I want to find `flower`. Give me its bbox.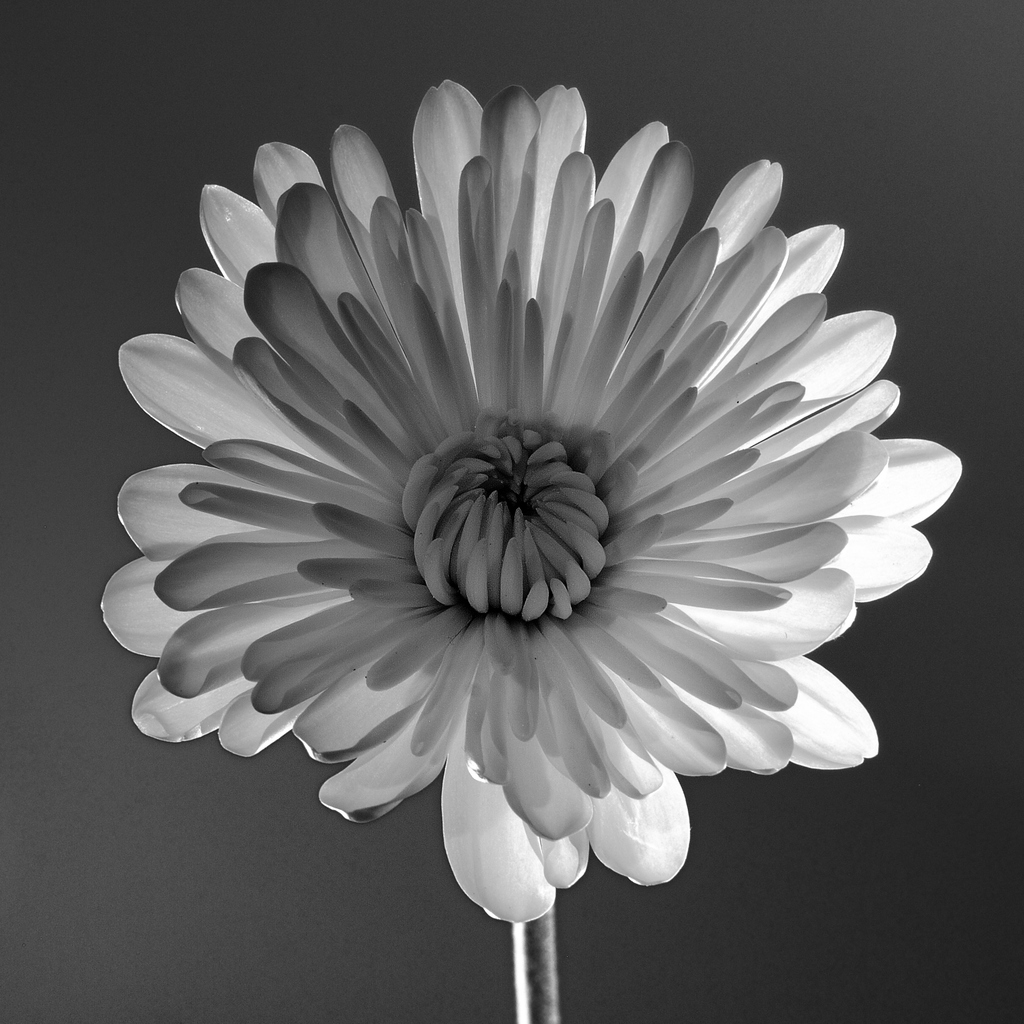
Rect(82, 85, 981, 1009).
